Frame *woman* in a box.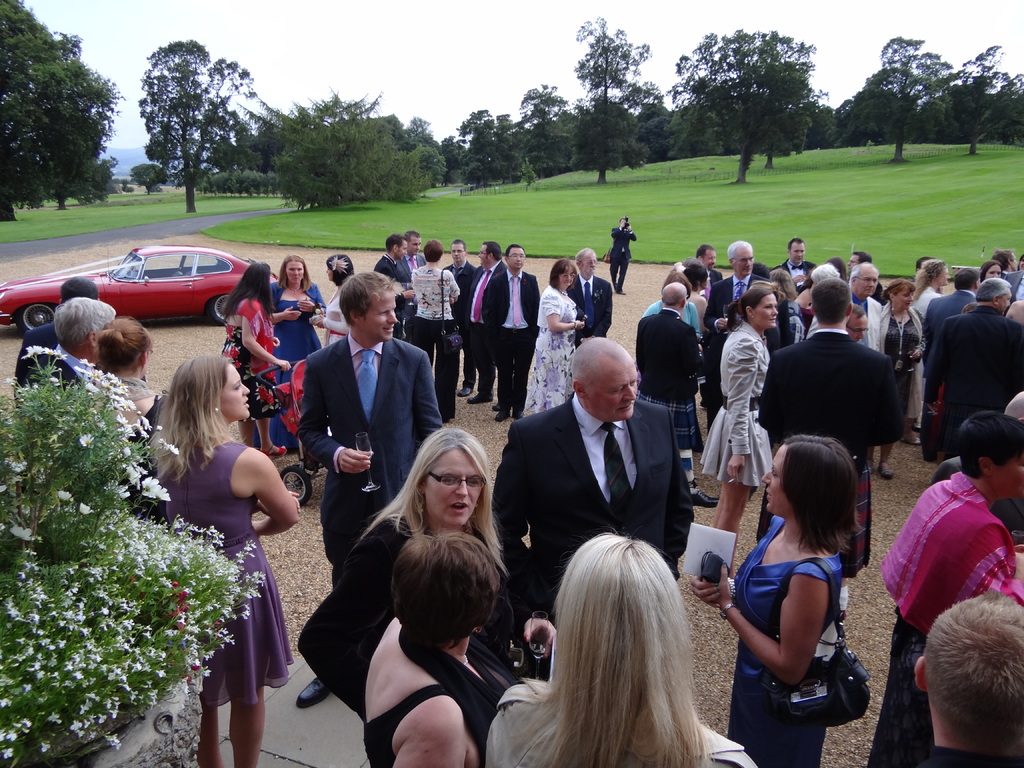
x1=297 y1=427 x2=559 y2=724.
